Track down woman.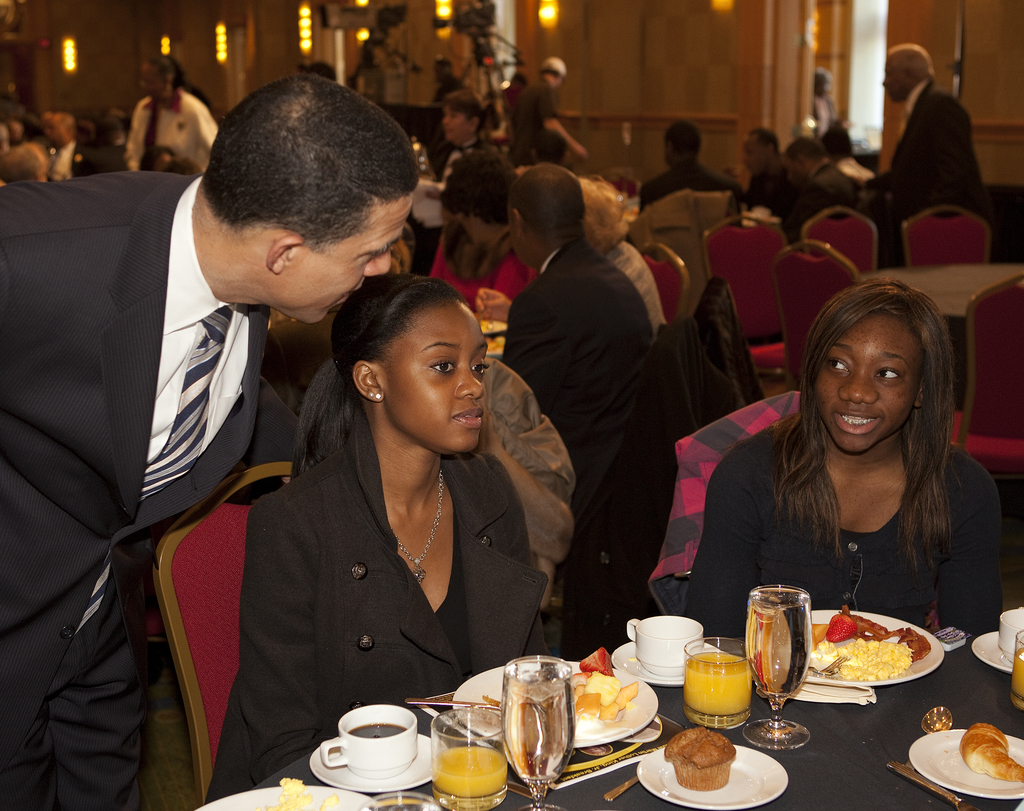
Tracked to left=229, top=259, right=577, bottom=787.
